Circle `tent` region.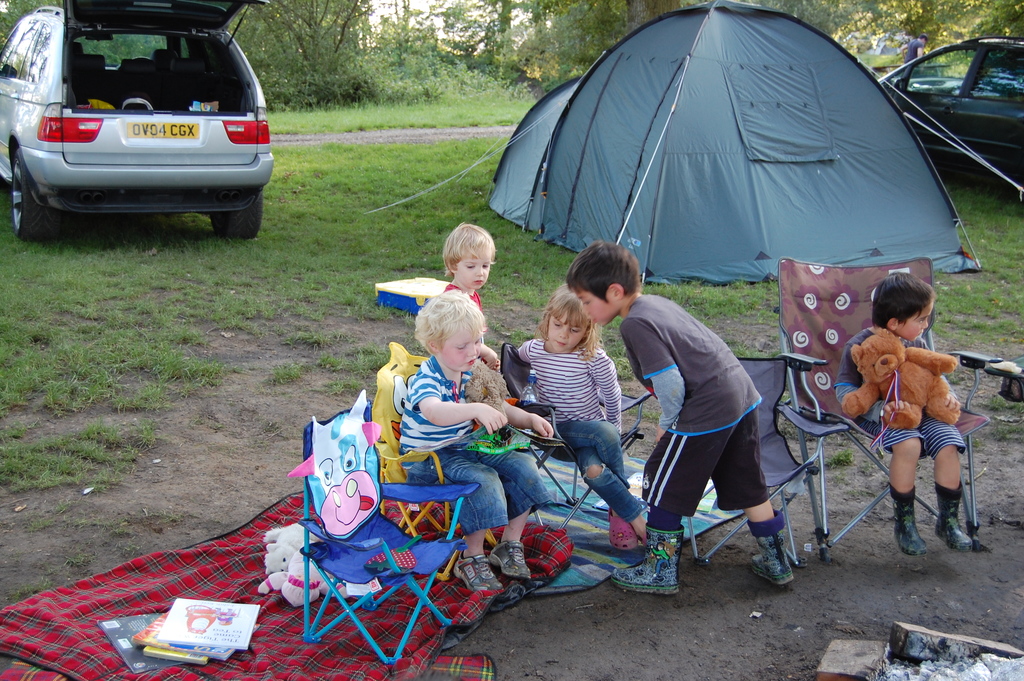
Region: 362,0,1023,291.
